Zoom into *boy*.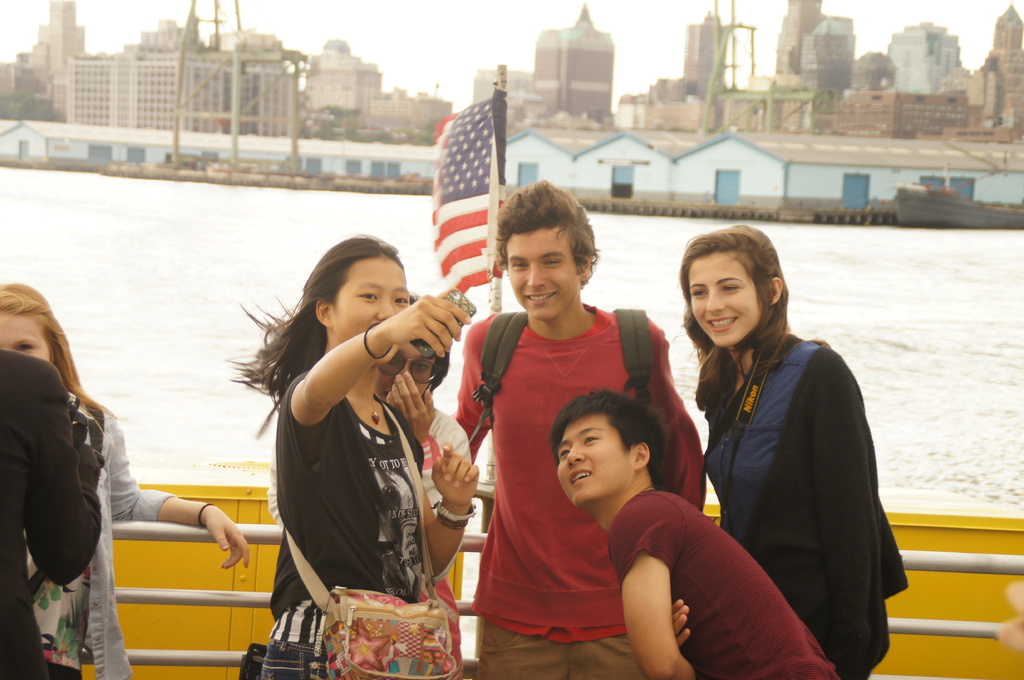
Zoom target: [452,178,703,679].
